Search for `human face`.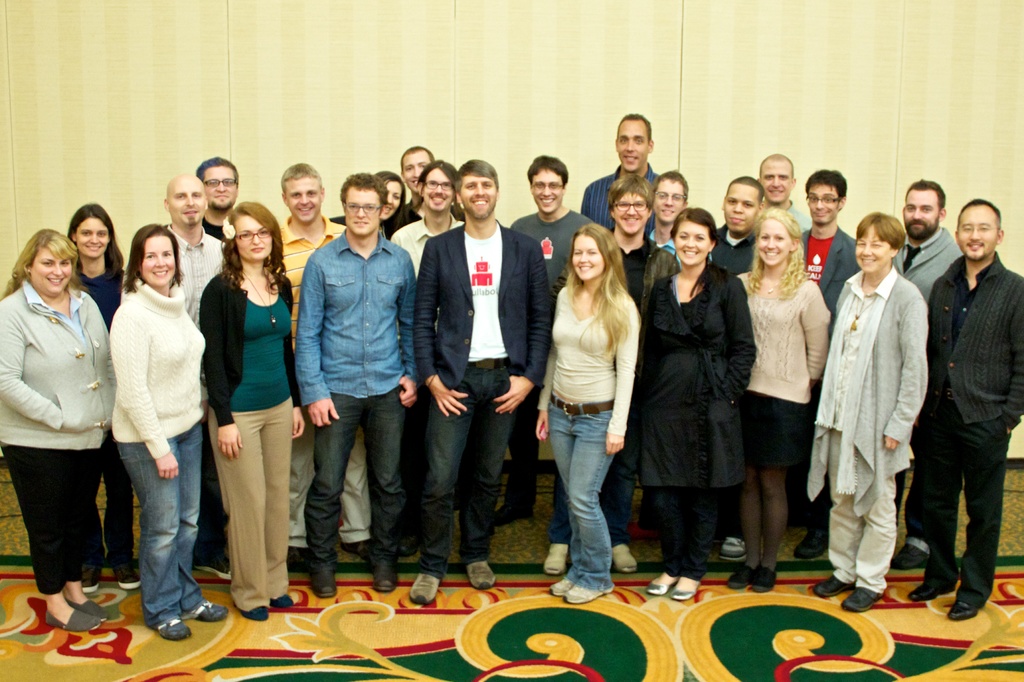
Found at Rect(76, 215, 109, 264).
